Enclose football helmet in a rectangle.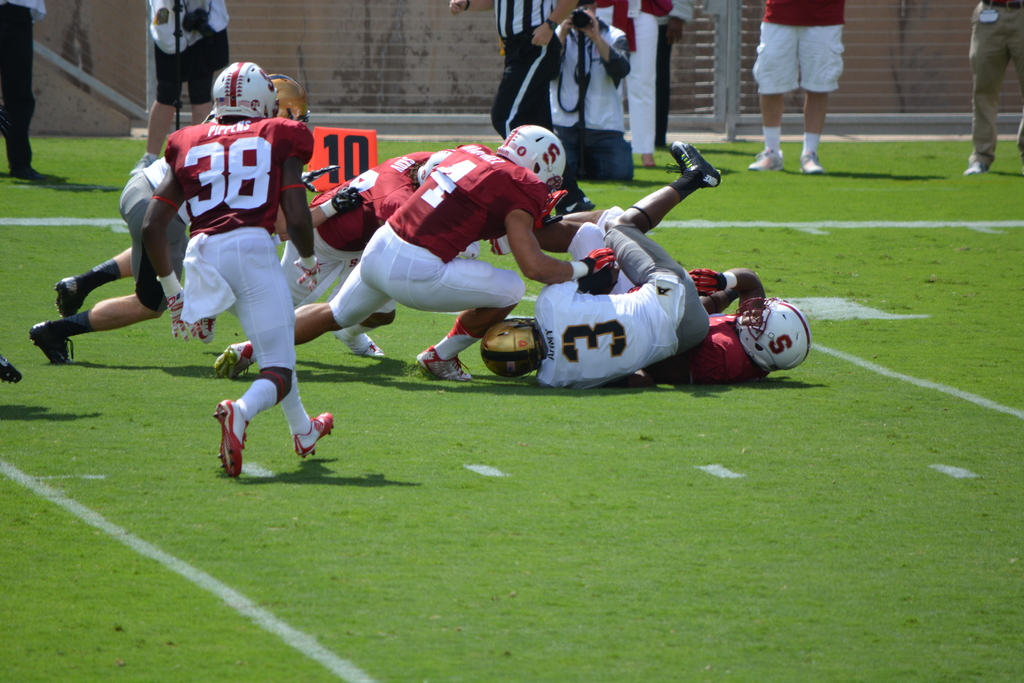
l=737, t=296, r=813, b=371.
